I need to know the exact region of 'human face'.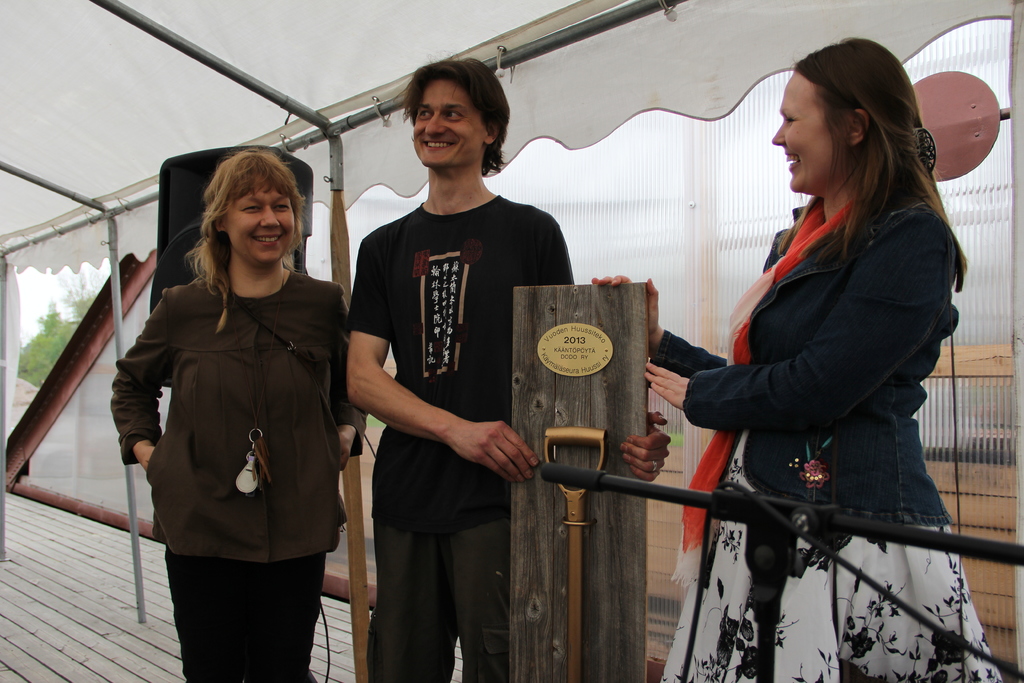
Region: <bbox>414, 76, 491, 165</bbox>.
